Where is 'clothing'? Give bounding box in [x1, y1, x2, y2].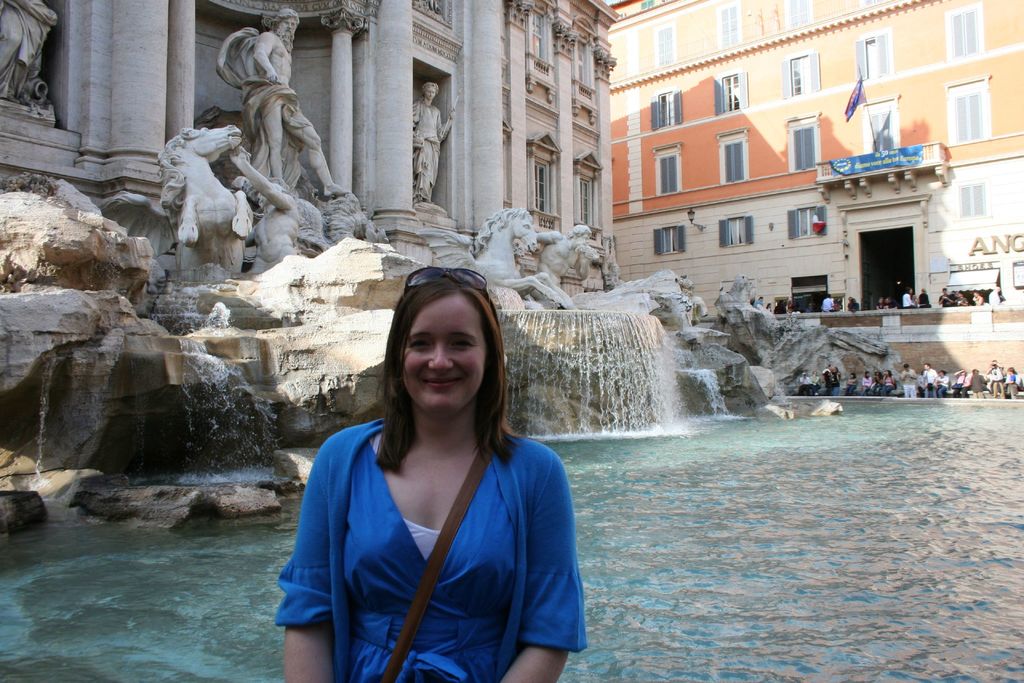
[849, 299, 860, 309].
